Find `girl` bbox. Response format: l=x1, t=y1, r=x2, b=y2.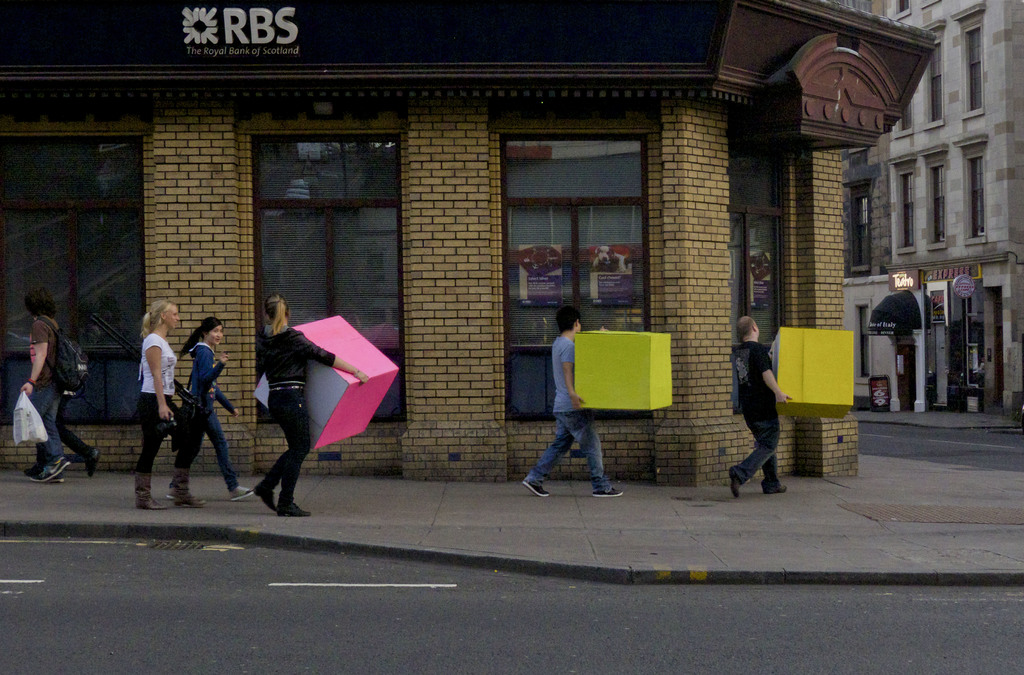
l=136, t=301, r=202, b=511.
